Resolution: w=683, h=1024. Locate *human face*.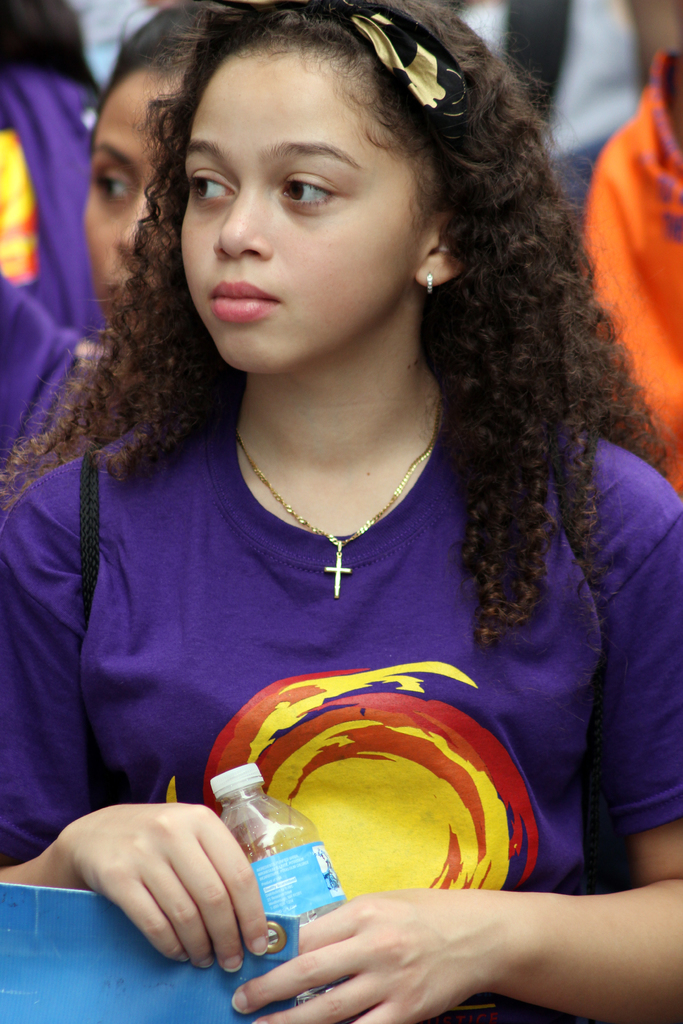
<bbox>186, 45, 420, 370</bbox>.
